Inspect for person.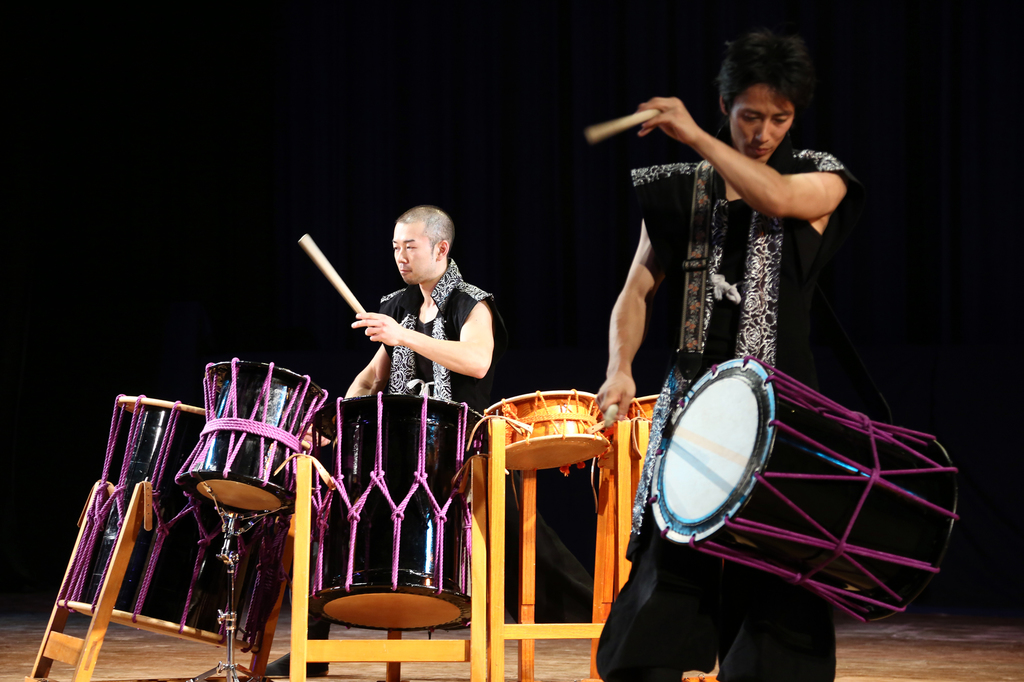
Inspection: x1=324, y1=202, x2=500, y2=516.
